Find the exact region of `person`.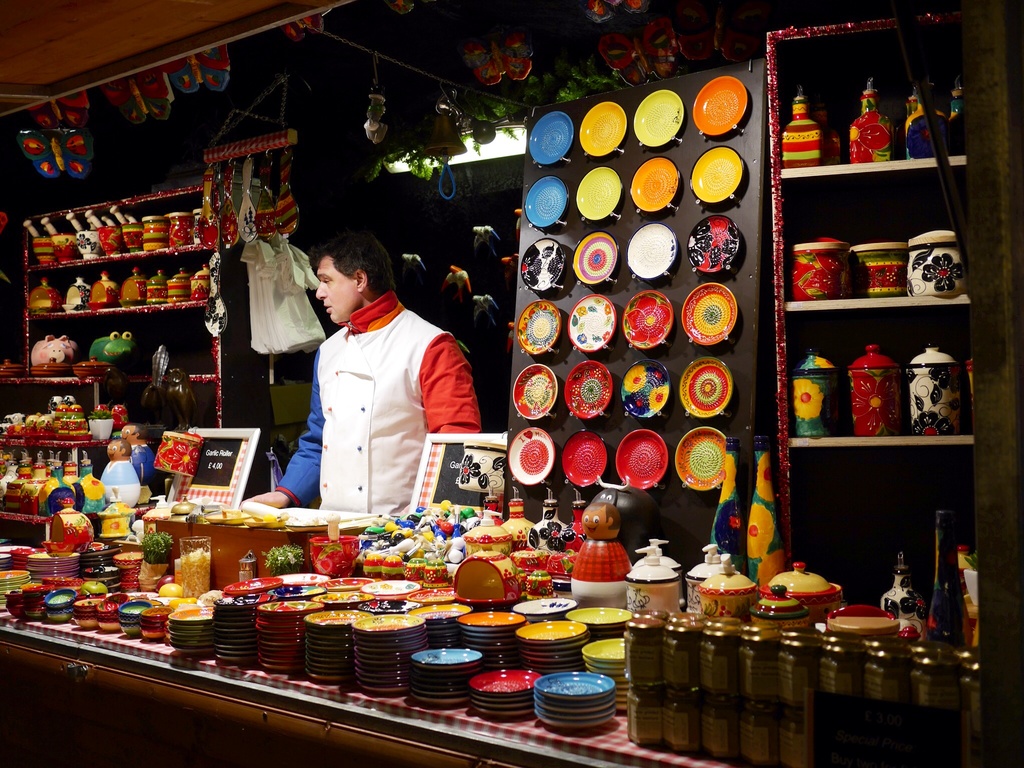
Exact region: <region>275, 221, 471, 546</region>.
